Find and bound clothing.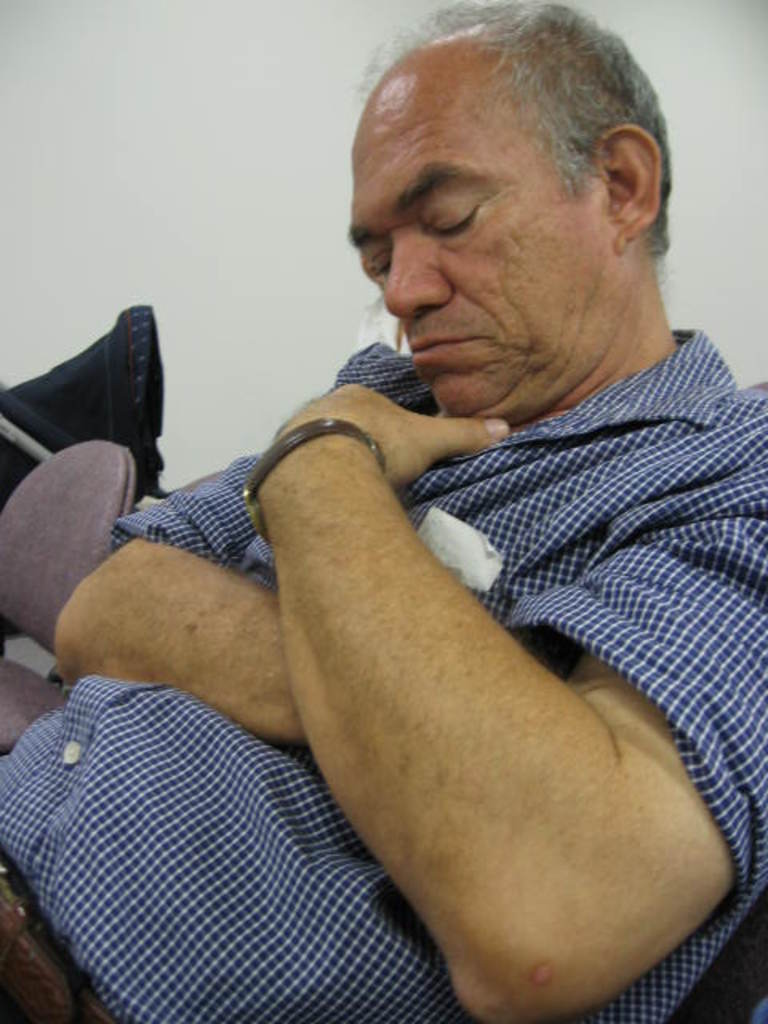
Bound: BBox(0, 336, 766, 1022).
